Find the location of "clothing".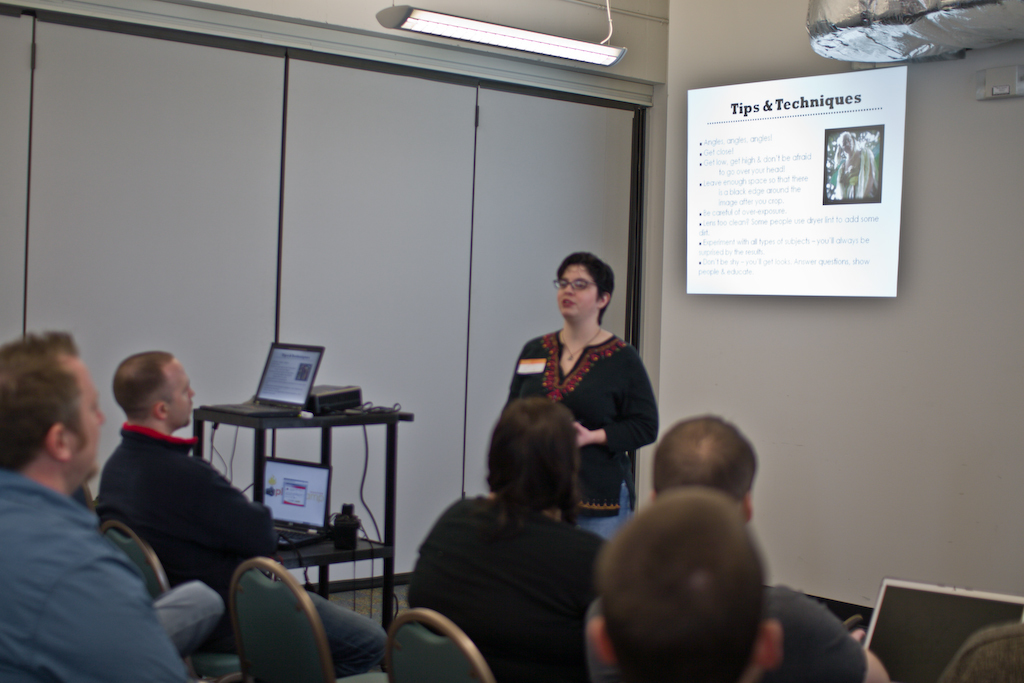
Location: <bbox>400, 498, 604, 682</bbox>.
